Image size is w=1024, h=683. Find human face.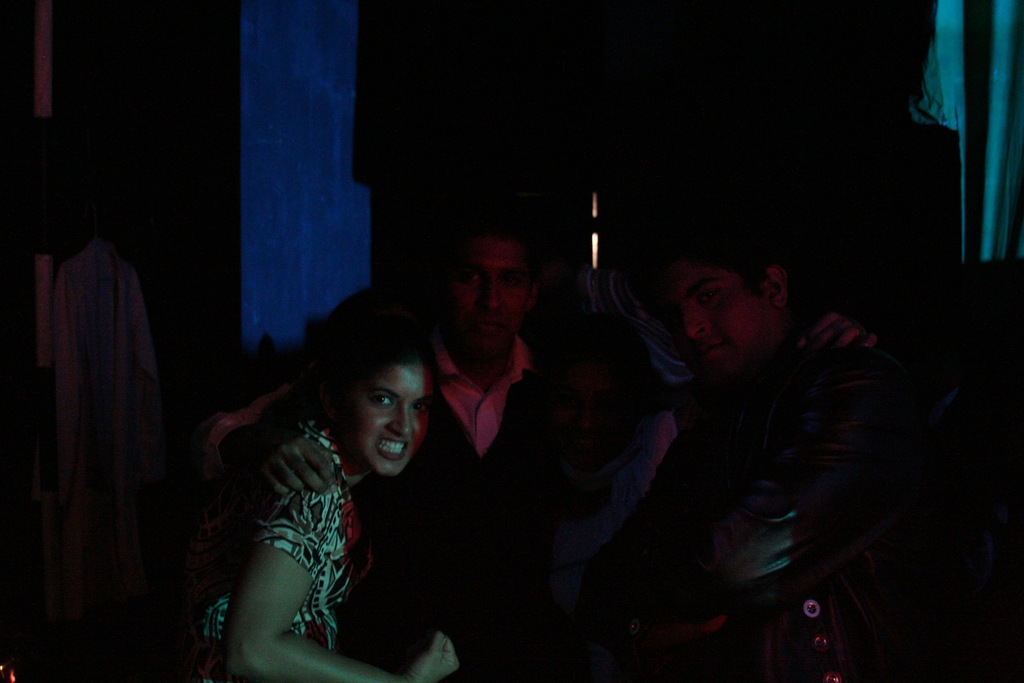
crop(661, 262, 770, 381).
